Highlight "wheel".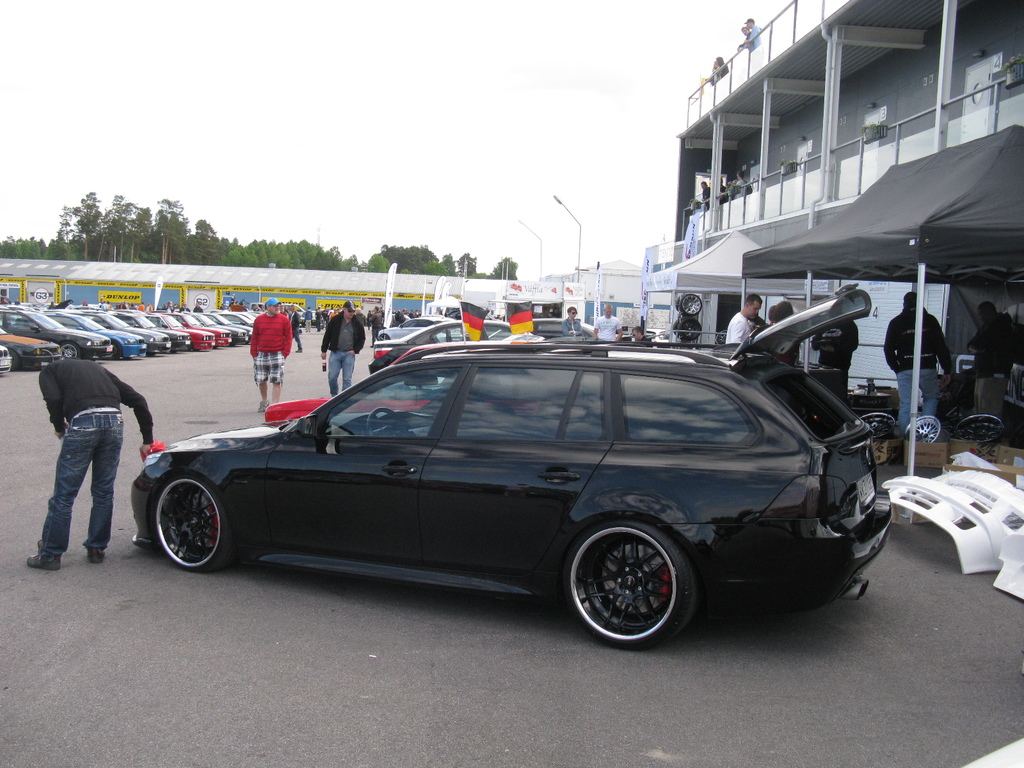
Highlighted region: [904,419,950,443].
